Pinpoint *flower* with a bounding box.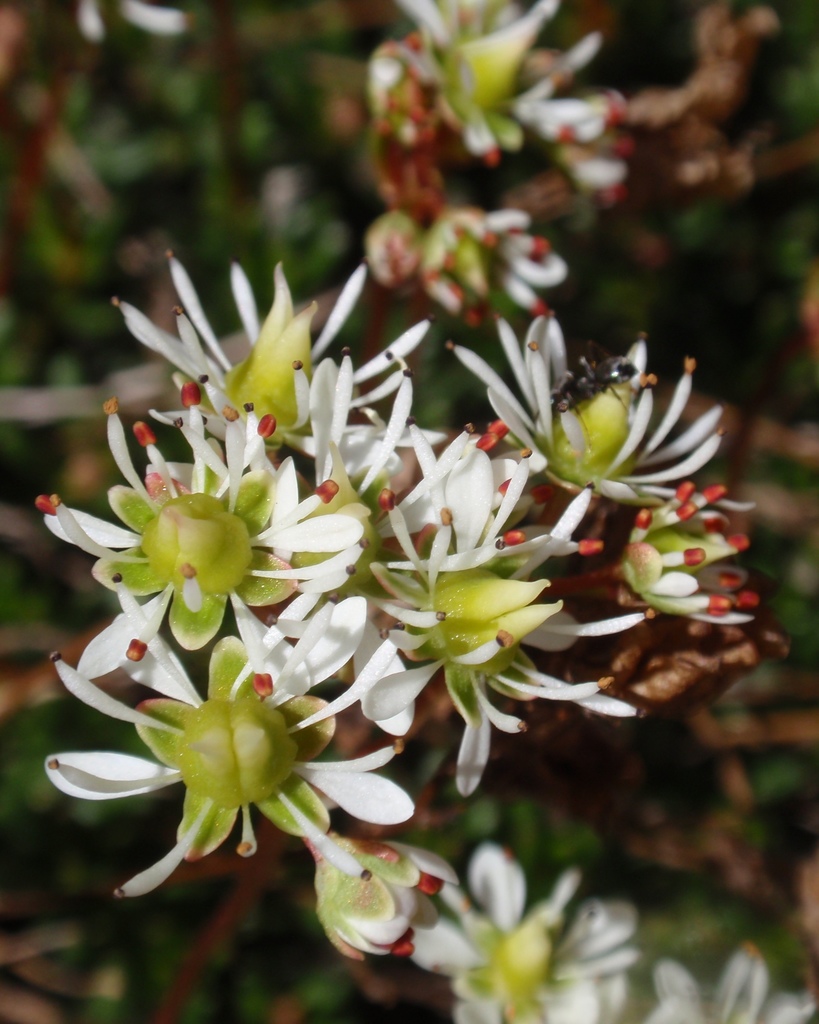
{"x1": 365, "y1": 209, "x2": 566, "y2": 336}.
